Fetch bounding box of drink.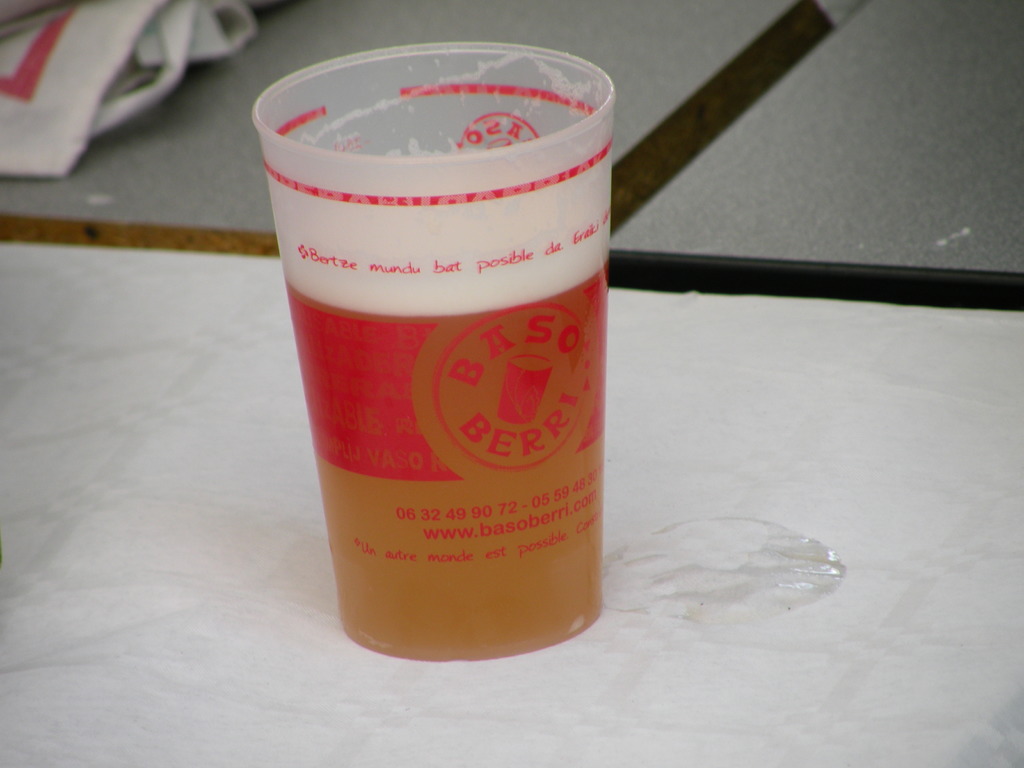
Bbox: box(284, 253, 611, 663).
